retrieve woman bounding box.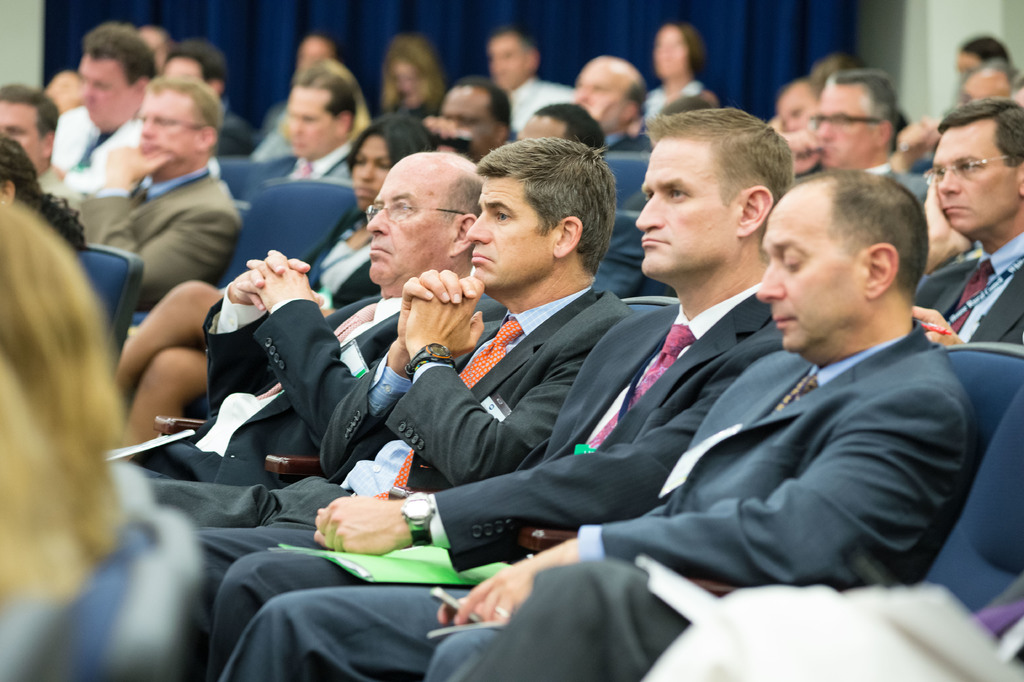
Bounding box: region(118, 113, 436, 445).
